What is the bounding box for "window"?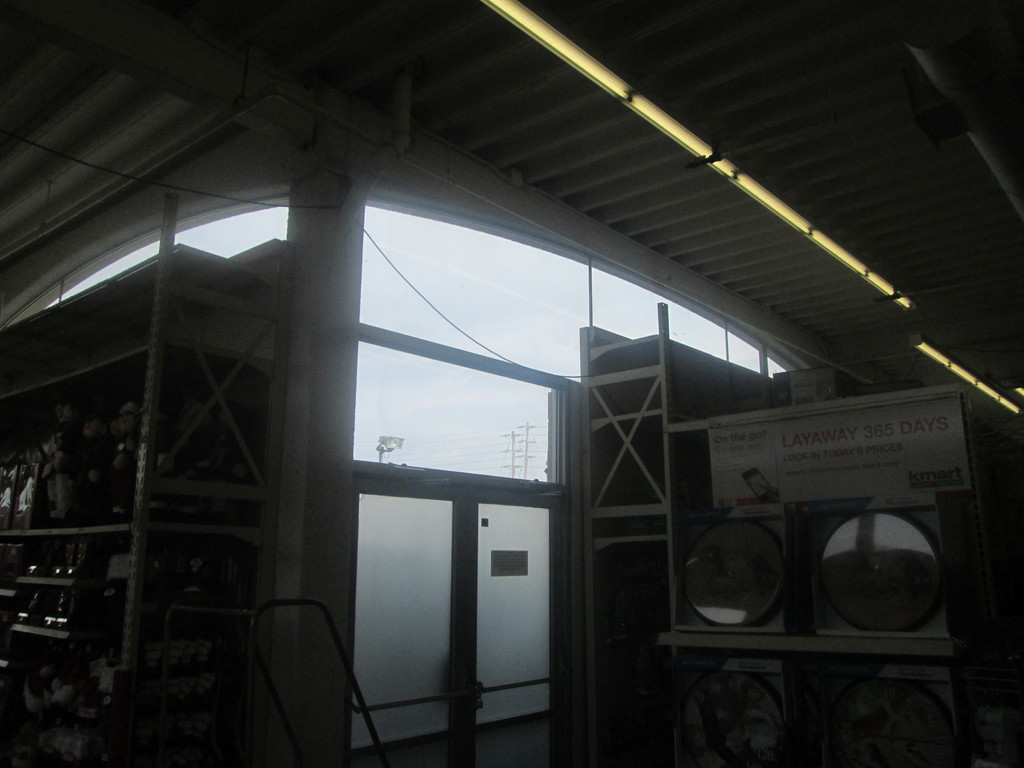
<box>589,267,763,372</box>.
